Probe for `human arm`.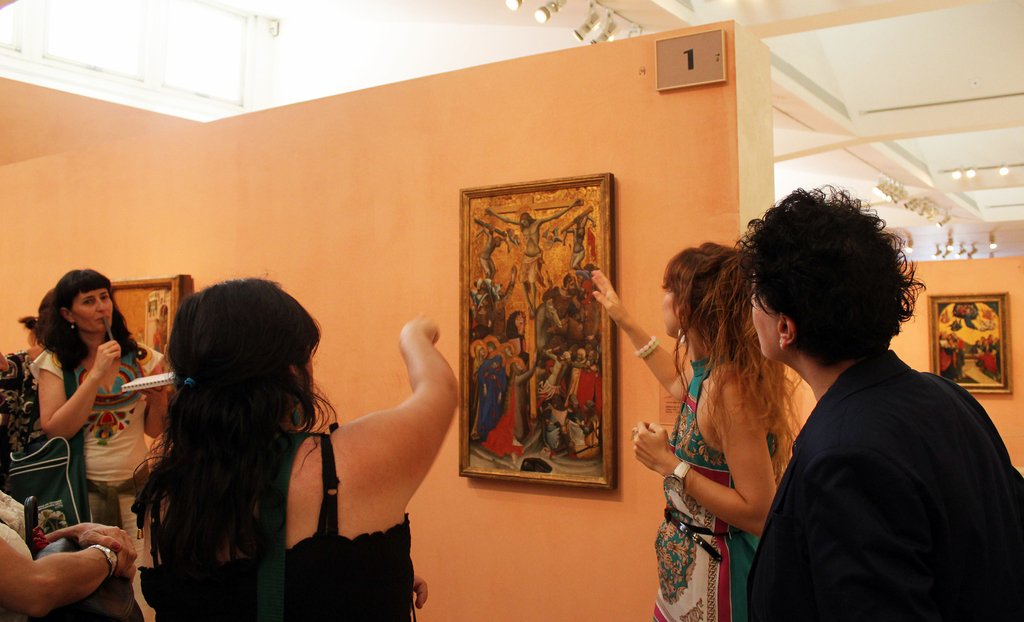
Probe result: <region>0, 489, 140, 558</region>.
